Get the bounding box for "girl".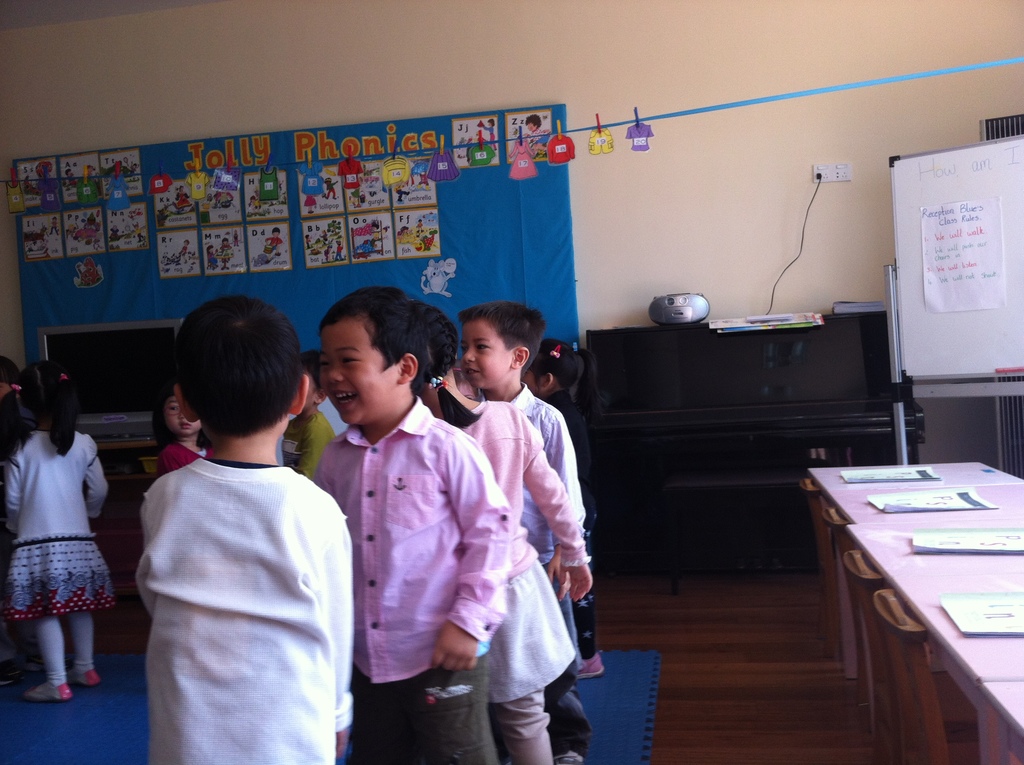
pyautogui.locateOnScreen(0, 359, 115, 713).
